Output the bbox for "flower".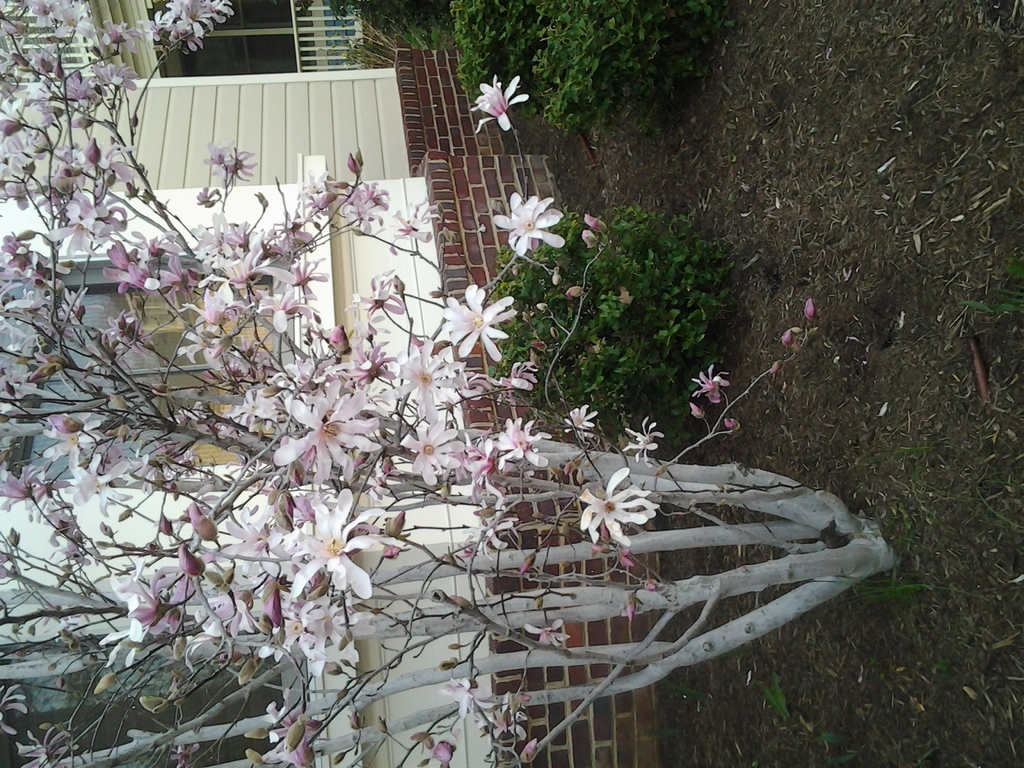
bbox=(583, 227, 605, 249).
